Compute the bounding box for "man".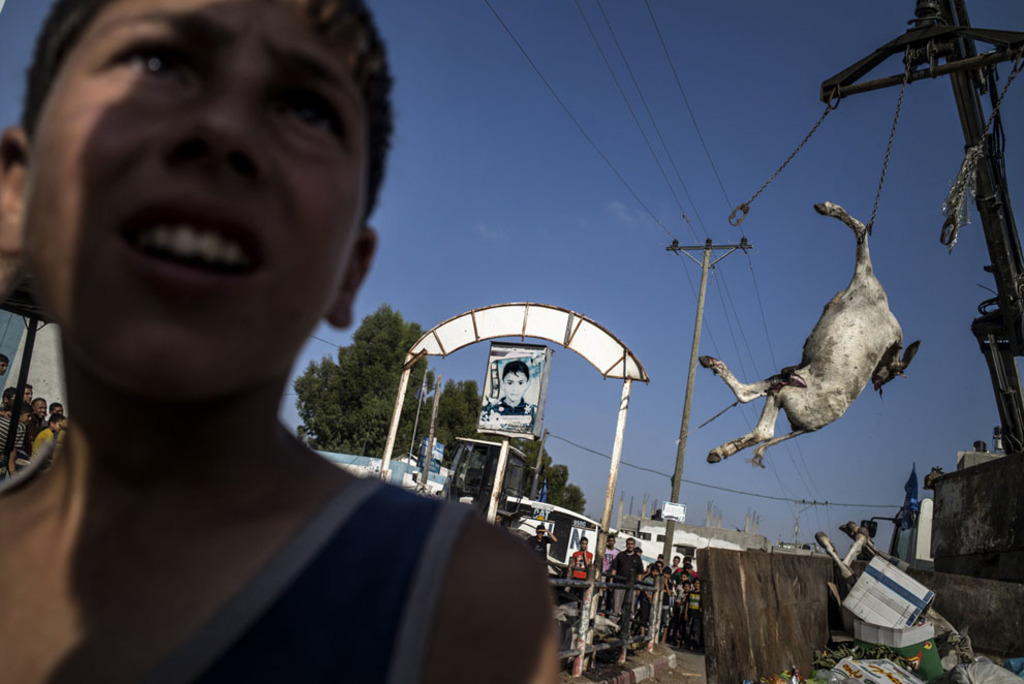
{"left": 603, "top": 538, "right": 642, "bottom": 623}.
